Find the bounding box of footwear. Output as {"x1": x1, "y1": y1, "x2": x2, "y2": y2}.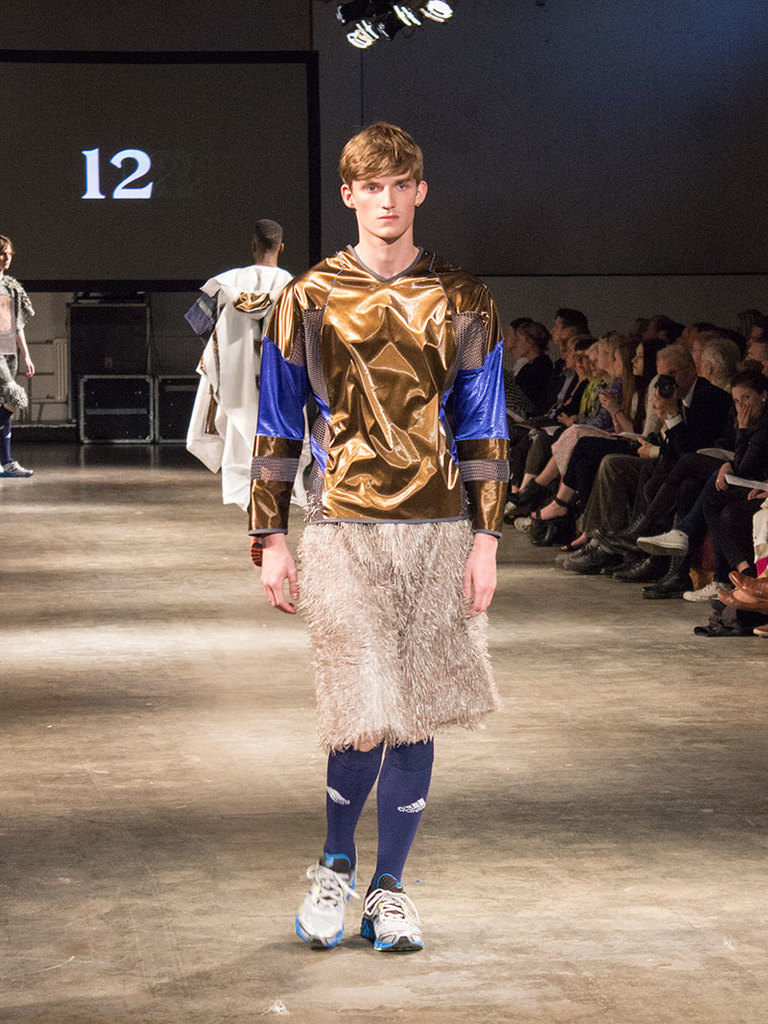
{"x1": 299, "y1": 860, "x2": 362, "y2": 941}.
